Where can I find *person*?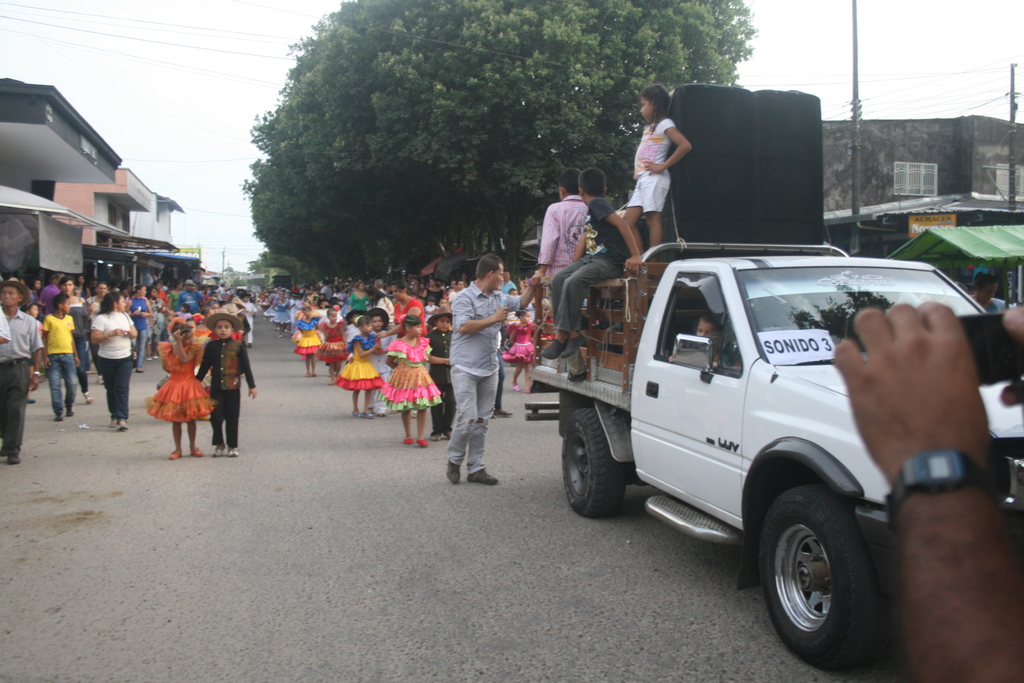
You can find it at 446, 251, 543, 487.
